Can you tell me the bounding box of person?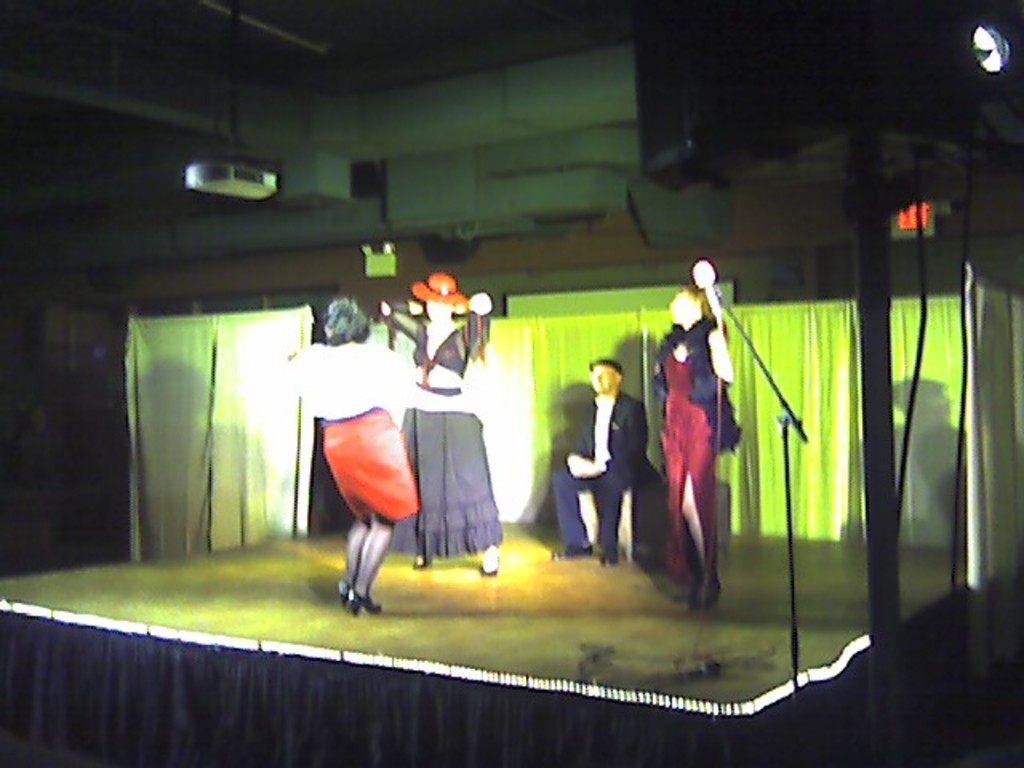
BBox(395, 274, 506, 579).
